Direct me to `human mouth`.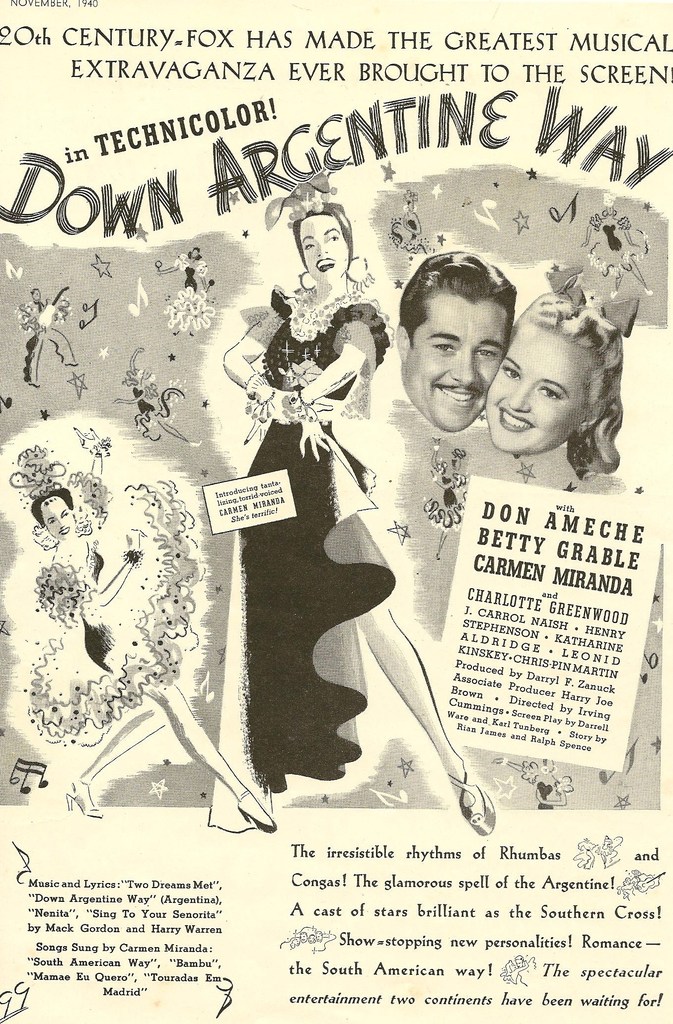
Direction: 438/383/482/405.
